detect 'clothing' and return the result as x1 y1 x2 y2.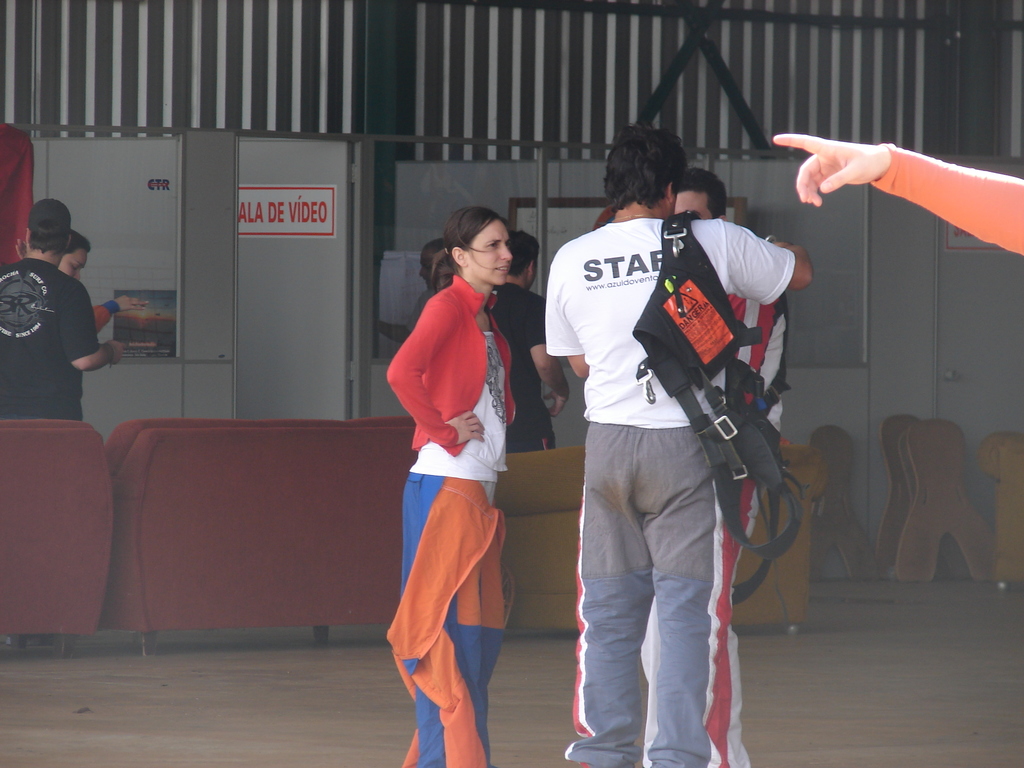
0 258 102 419.
